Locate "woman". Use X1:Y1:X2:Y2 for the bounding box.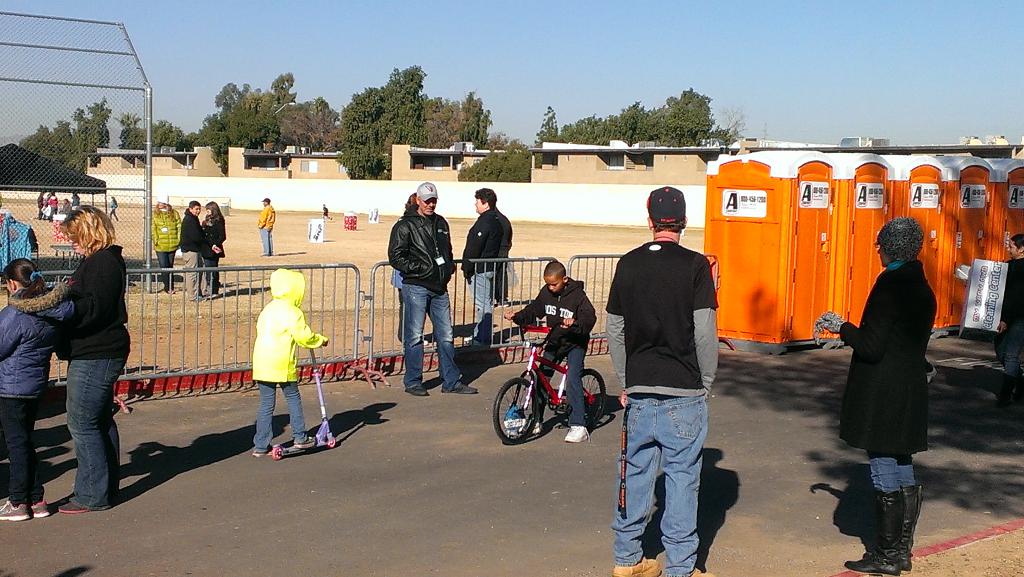
36:191:44:219.
